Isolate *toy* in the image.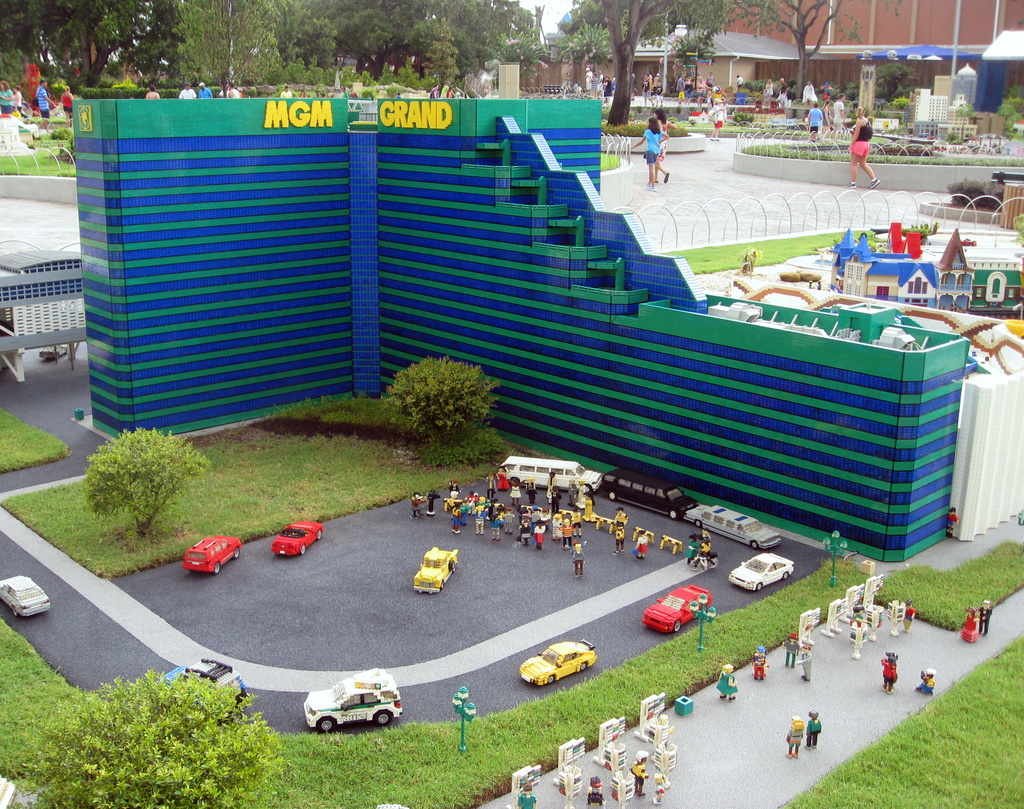
Isolated region: <bbox>594, 514, 616, 534</bbox>.
